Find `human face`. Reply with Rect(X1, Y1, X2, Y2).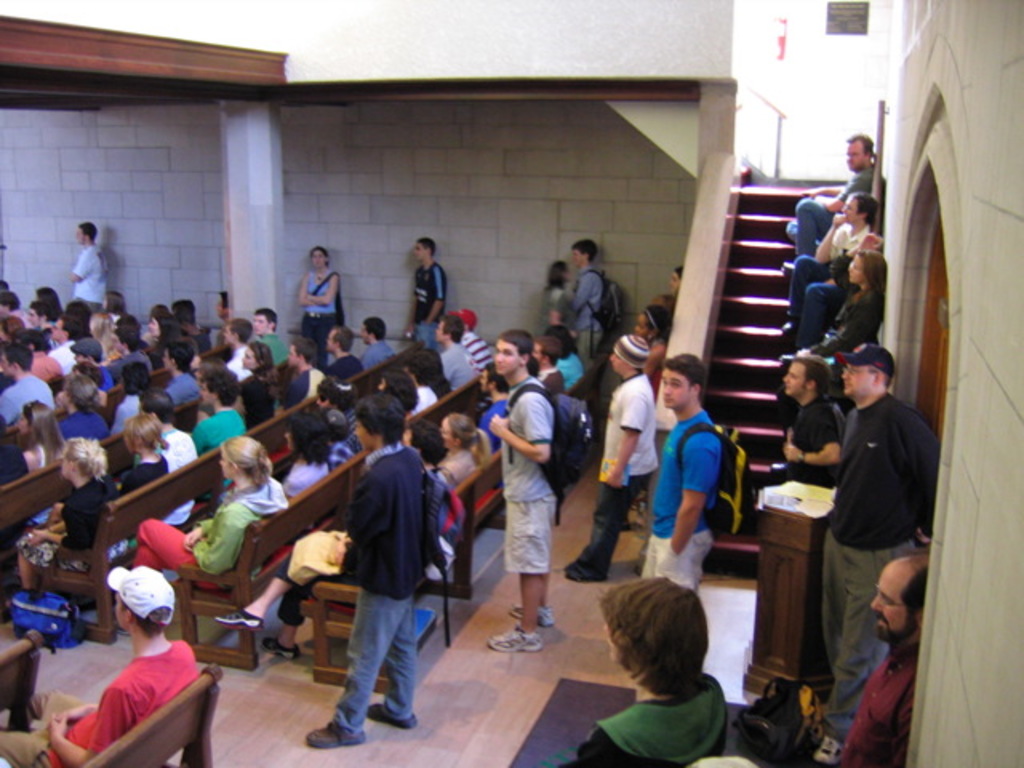
Rect(576, 243, 586, 267).
